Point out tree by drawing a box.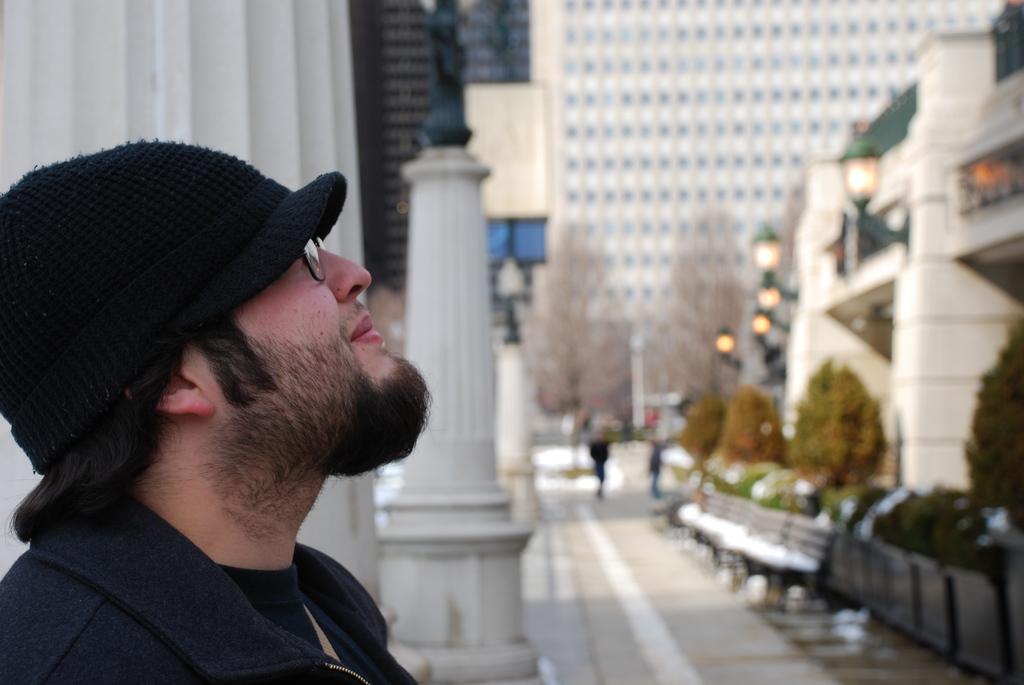
select_region(647, 242, 746, 412).
